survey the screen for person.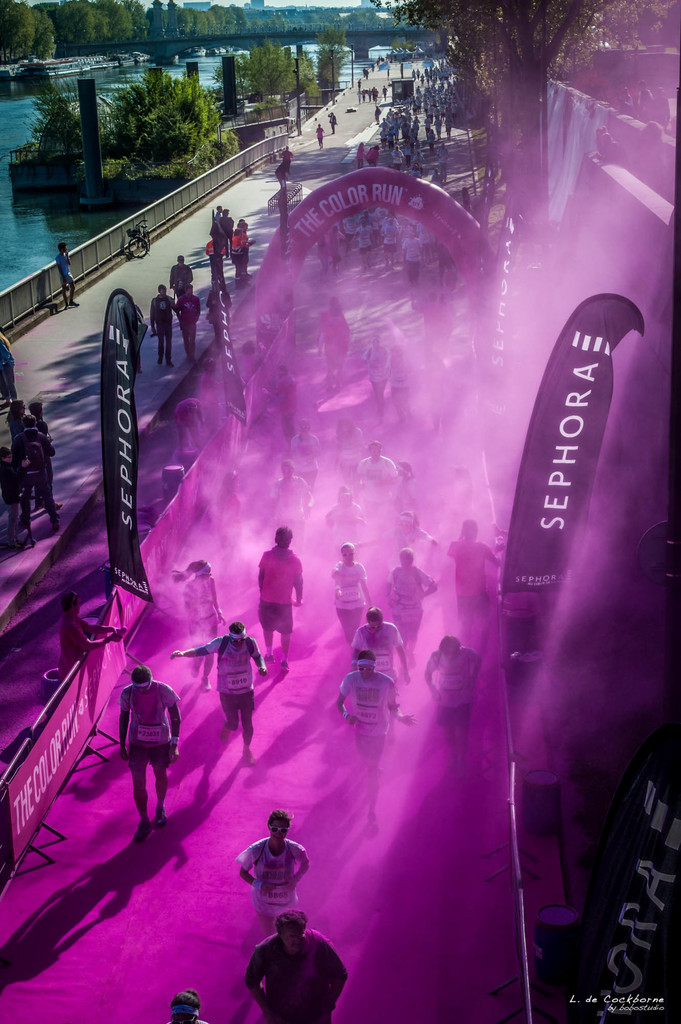
Survey found: 245/908/359/1023.
